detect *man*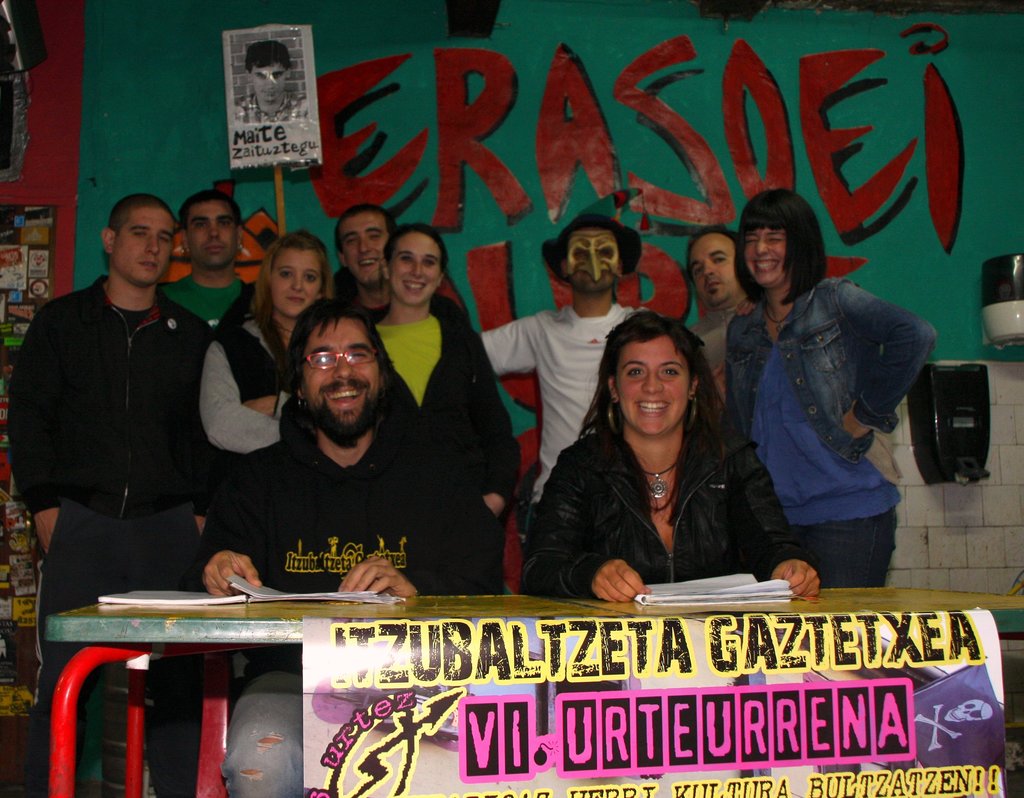
x1=681 y1=222 x2=753 y2=402
